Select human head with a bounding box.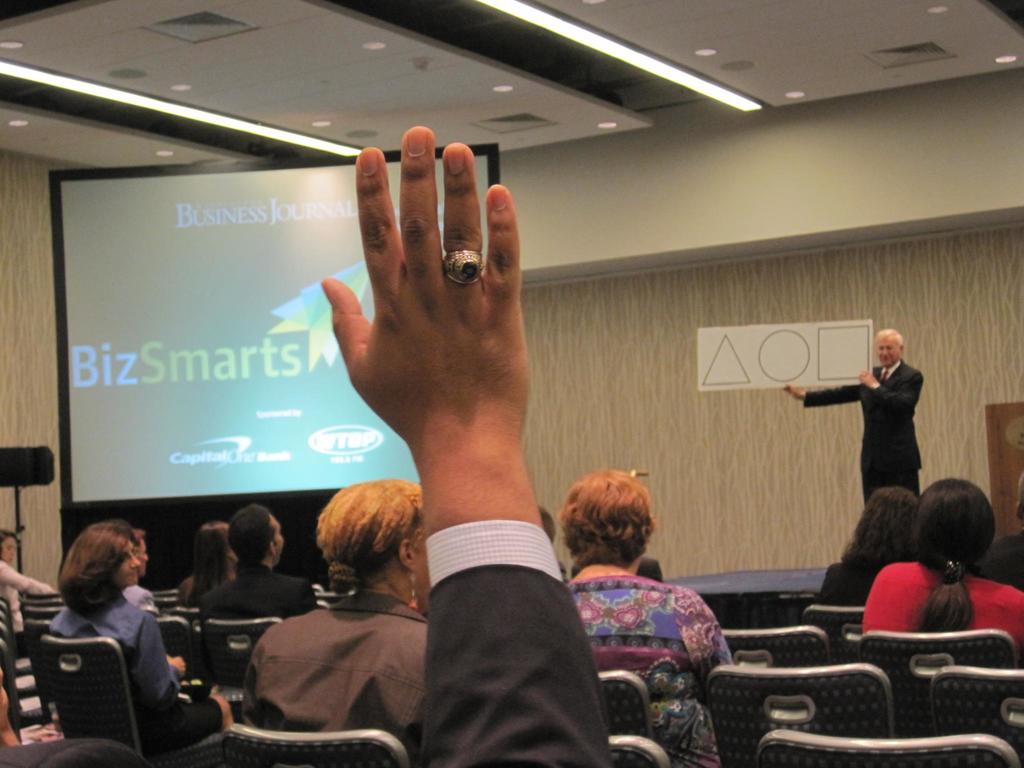
Rect(0, 529, 17, 564).
